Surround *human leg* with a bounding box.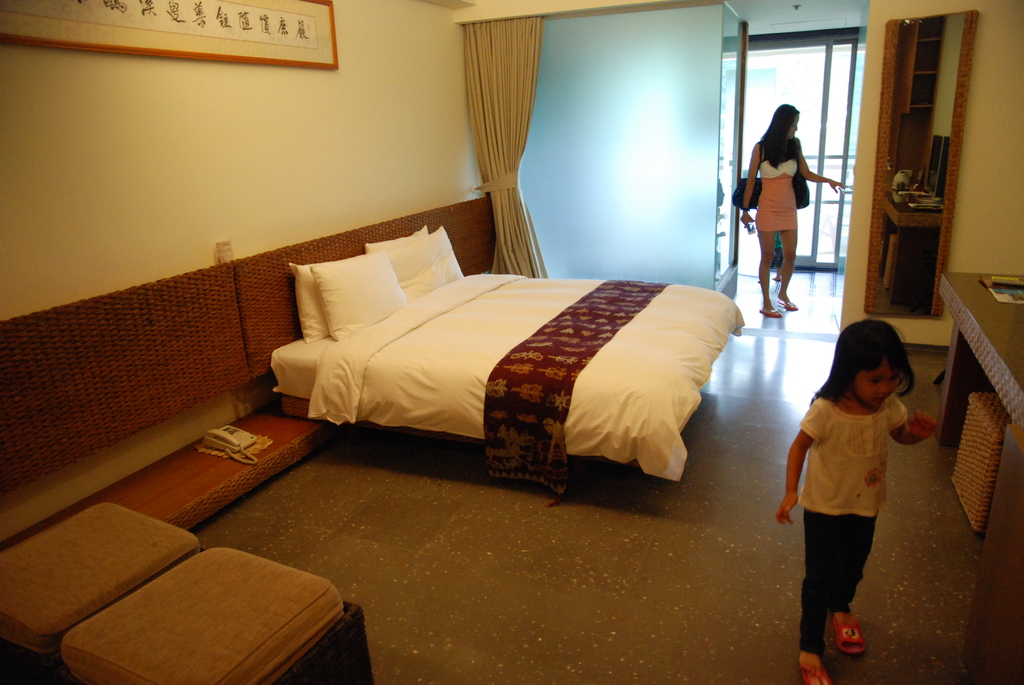
left=799, top=510, right=838, bottom=684.
